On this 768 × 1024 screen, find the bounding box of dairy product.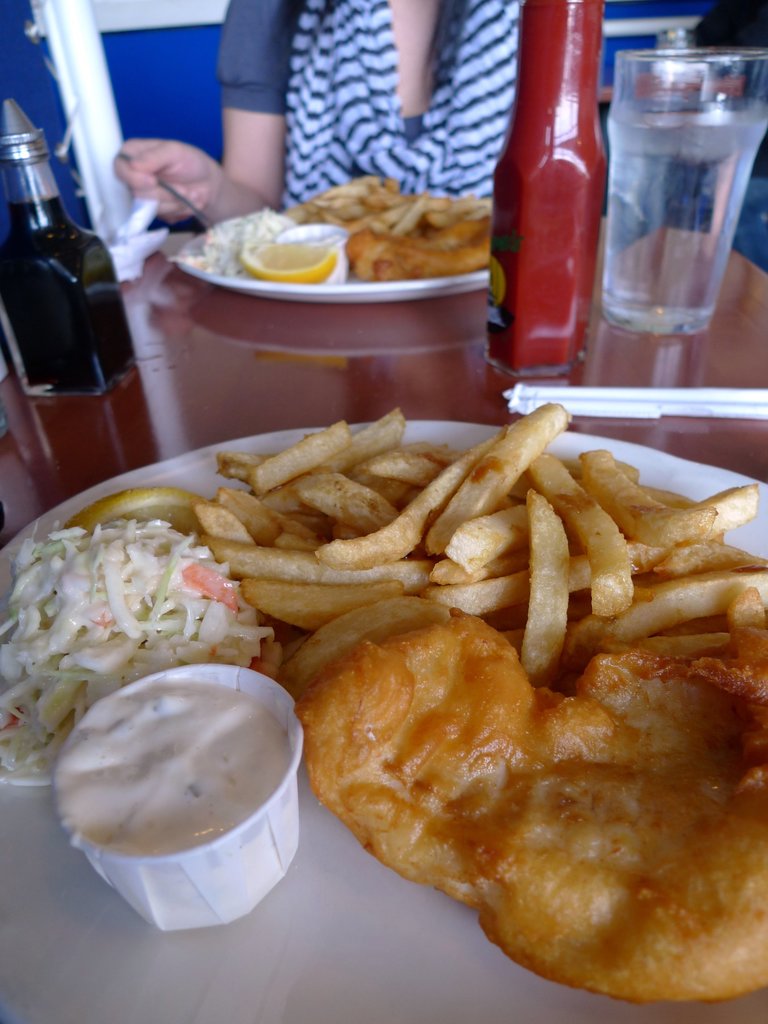
Bounding box: box(280, 220, 357, 290).
